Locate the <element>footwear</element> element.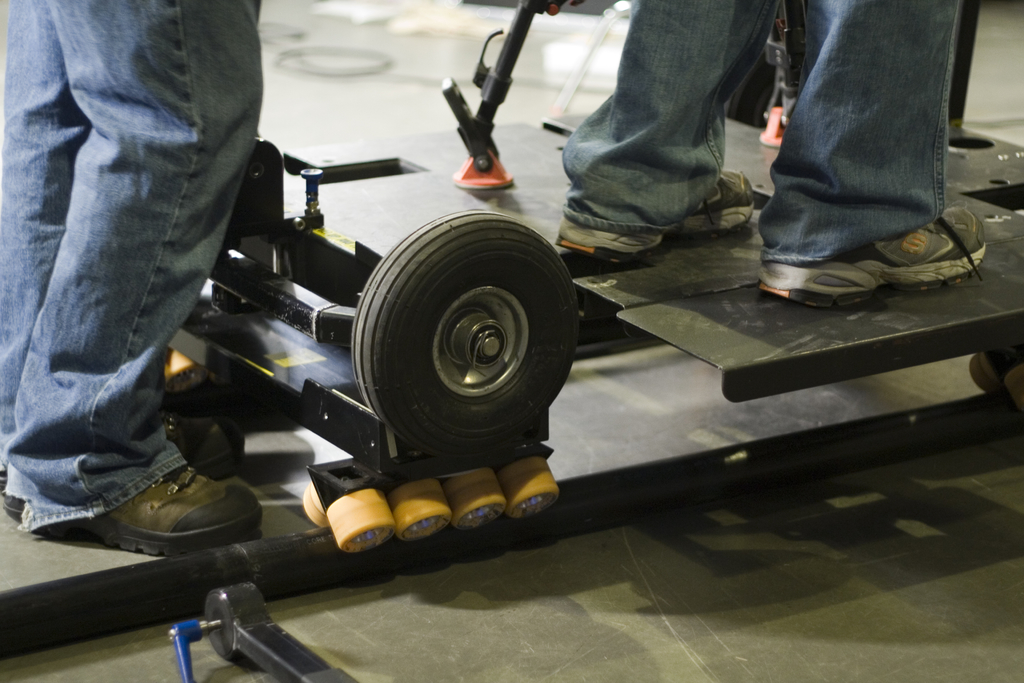
Element bbox: rect(553, 165, 756, 263).
